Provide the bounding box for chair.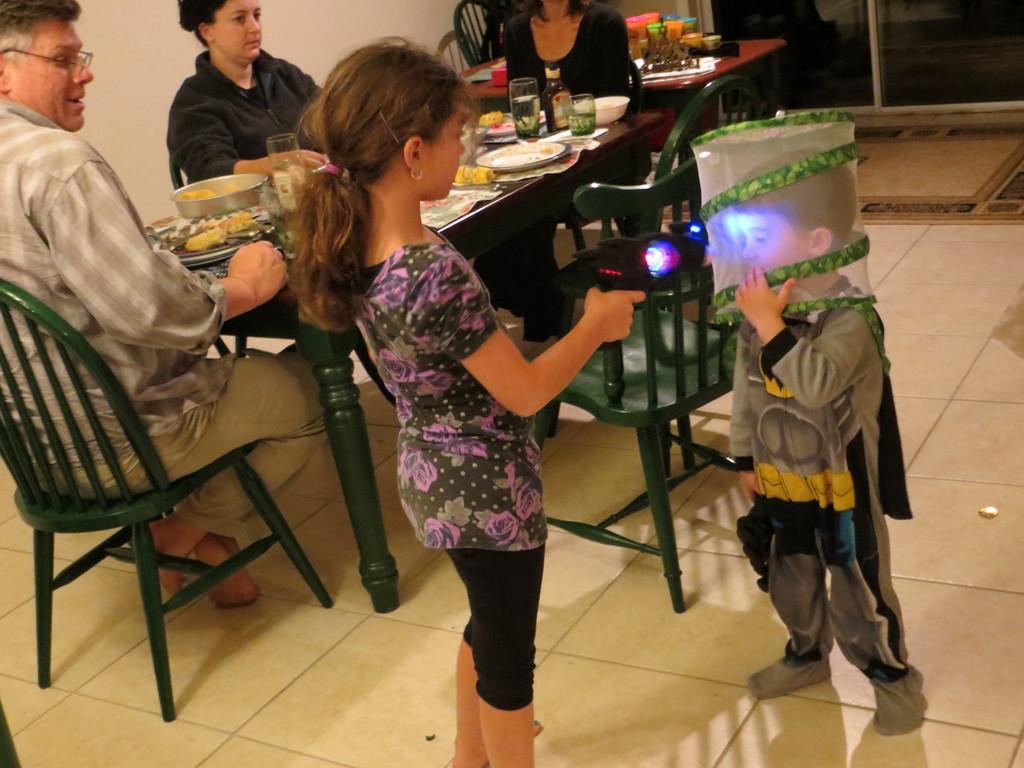
detection(454, 0, 509, 67).
